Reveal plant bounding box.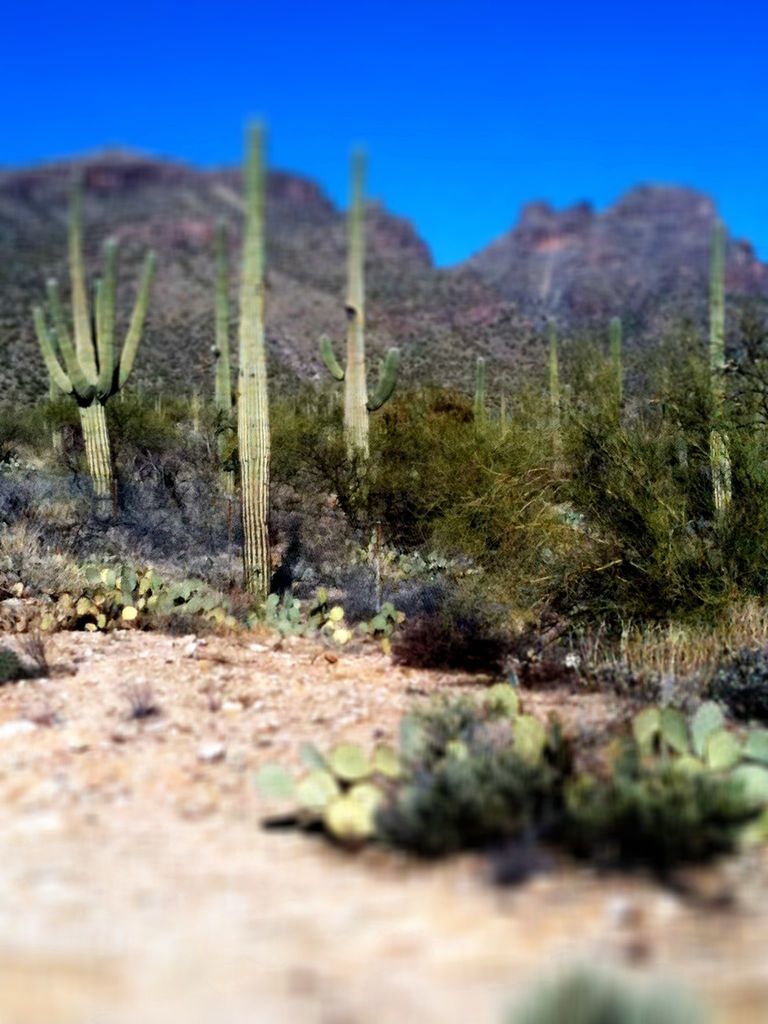
Revealed: rect(357, 597, 422, 650).
